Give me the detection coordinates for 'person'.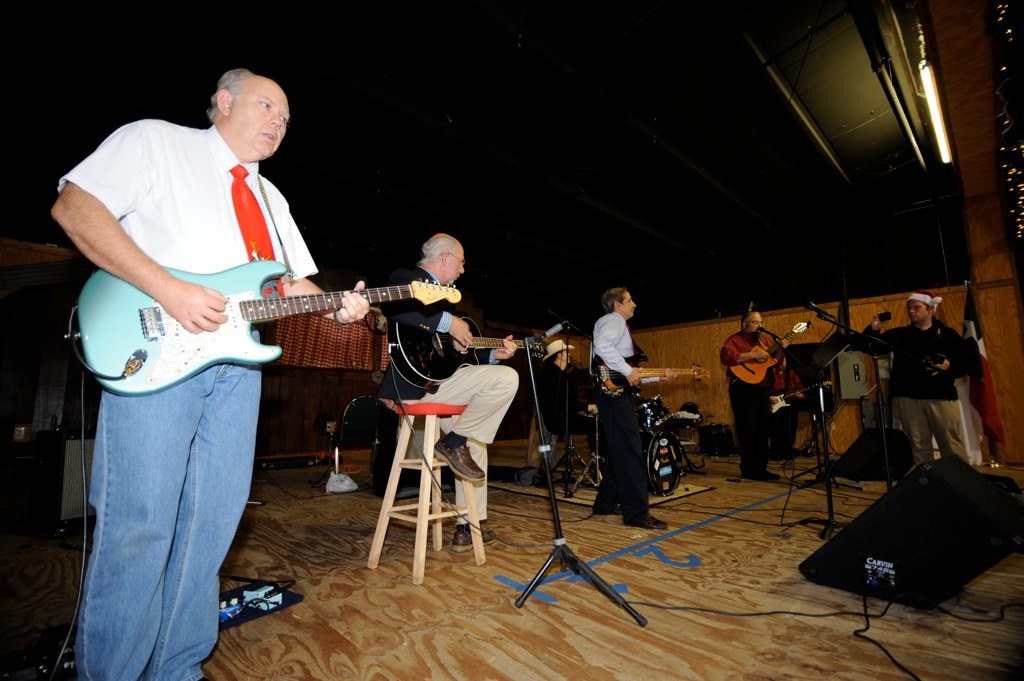
<region>524, 334, 618, 453</region>.
